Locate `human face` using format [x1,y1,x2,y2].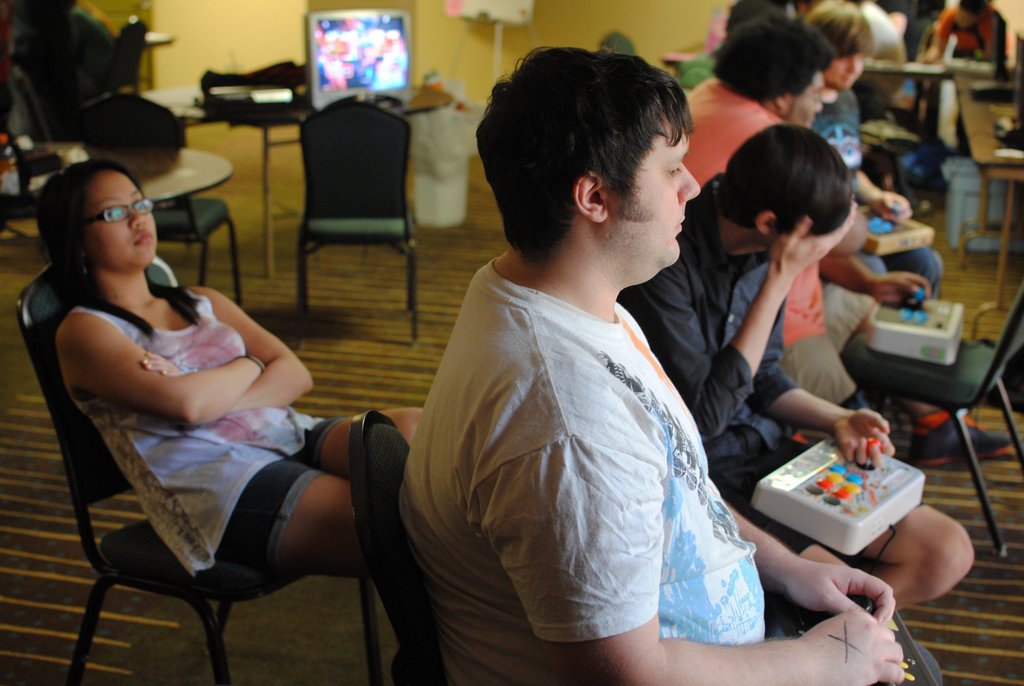
[83,173,160,274].
